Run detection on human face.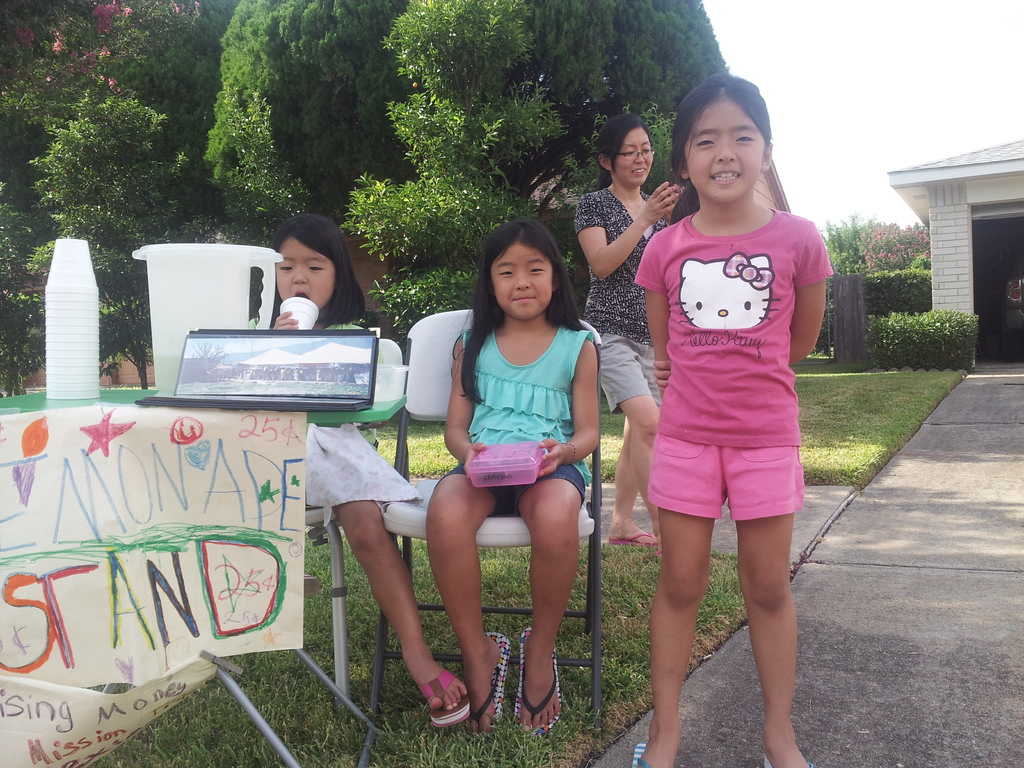
Result: <region>684, 101, 764, 205</region>.
